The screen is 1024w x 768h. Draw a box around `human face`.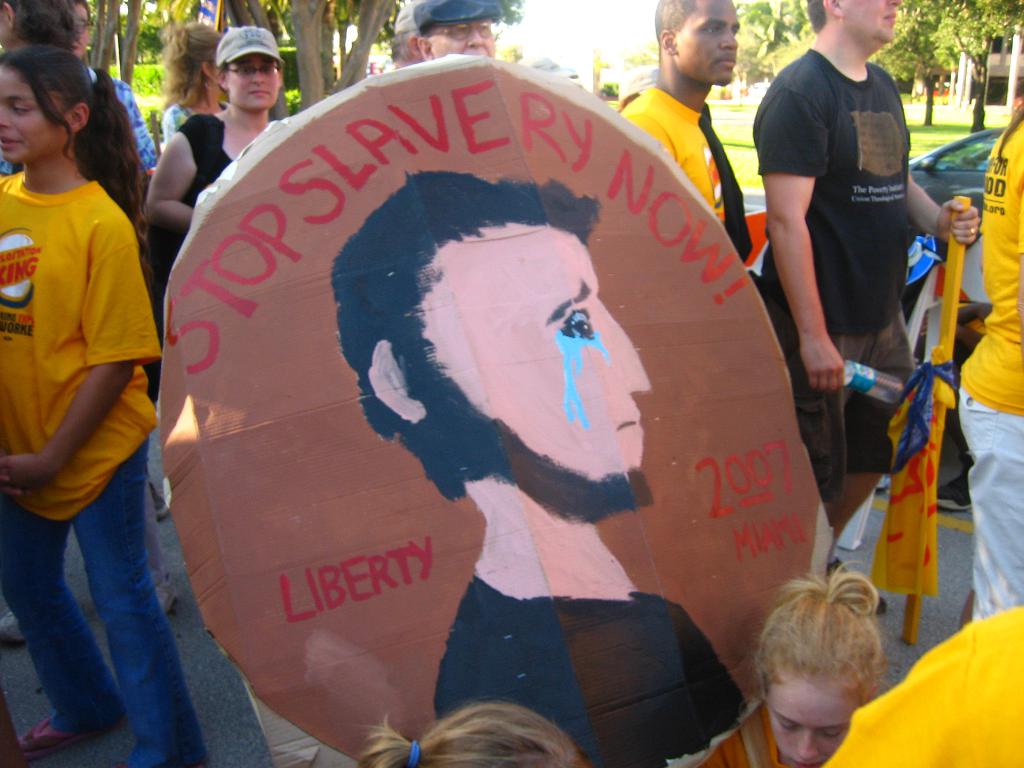
675/0/739/82.
